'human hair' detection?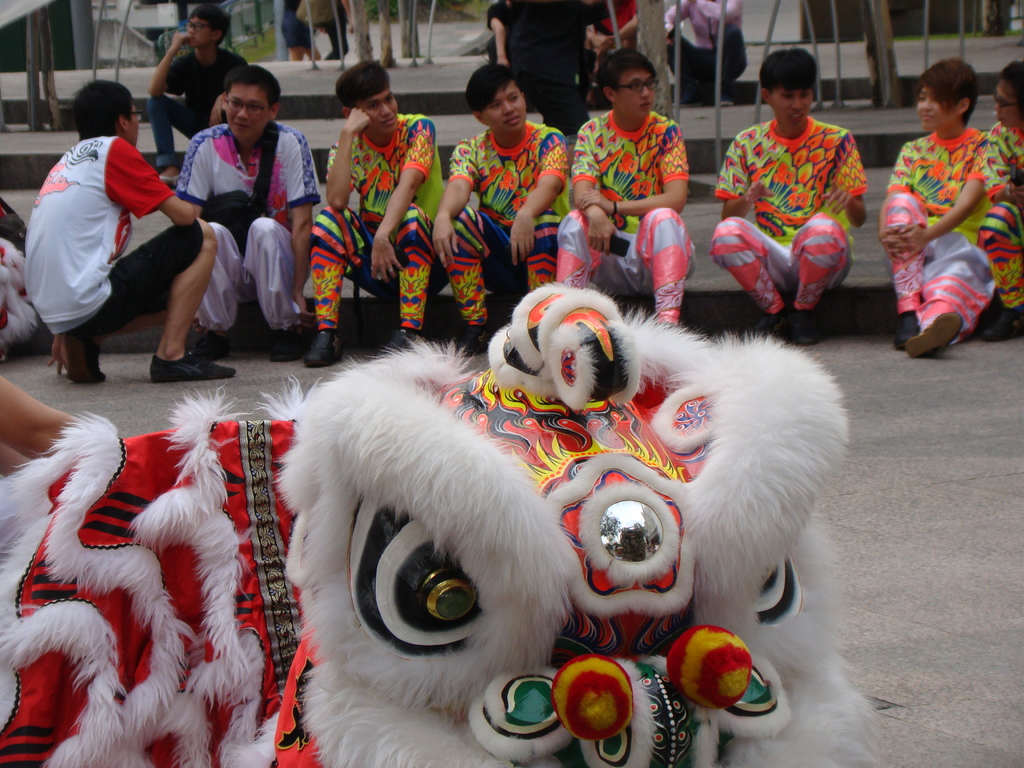
{"x1": 227, "y1": 63, "x2": 281, "y2": 103}
